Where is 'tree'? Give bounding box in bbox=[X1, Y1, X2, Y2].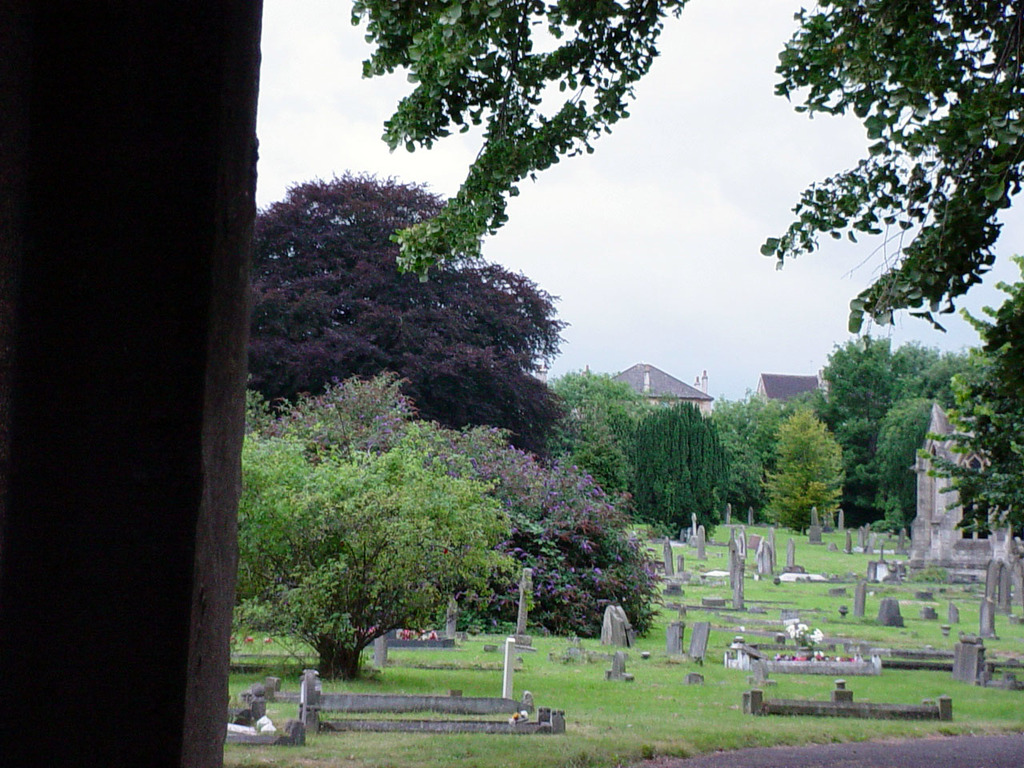
bbox=[750, 410, 844, 550].
